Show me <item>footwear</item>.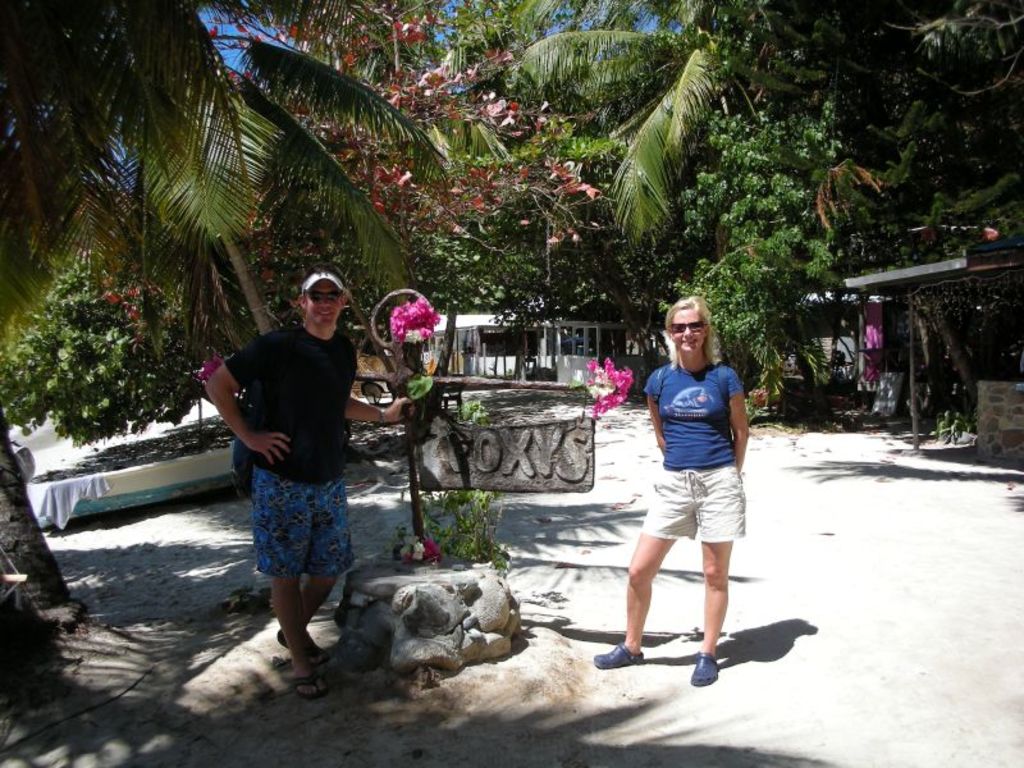
<item>footwear</item> is here: x1=591 y1=640 x2=644 y2=672.
